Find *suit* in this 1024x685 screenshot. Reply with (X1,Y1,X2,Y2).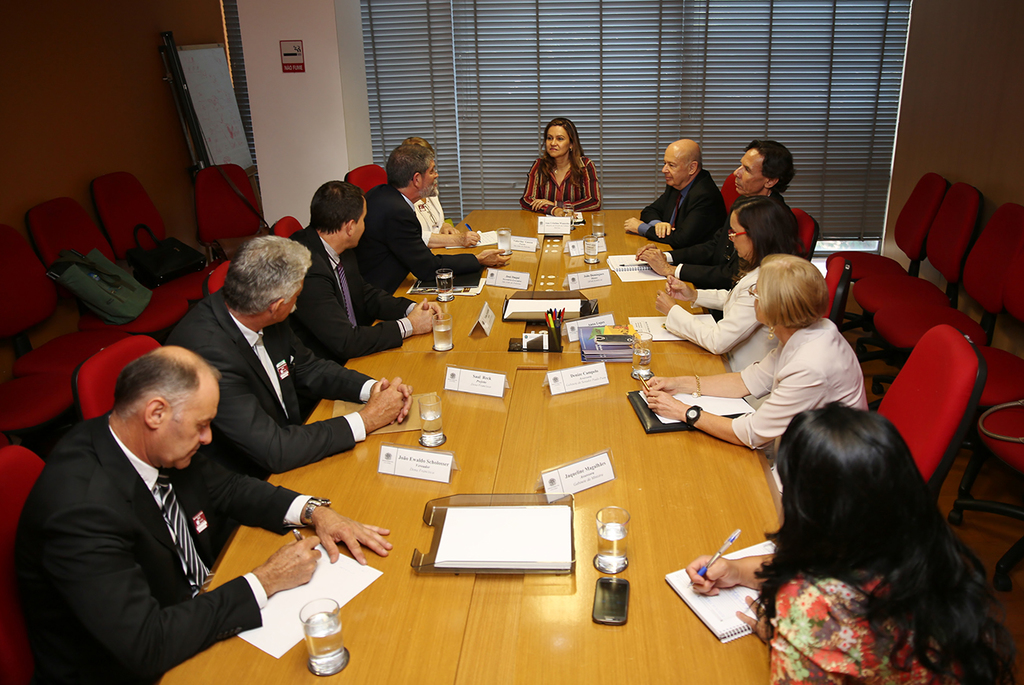
(659,261,785,413).
